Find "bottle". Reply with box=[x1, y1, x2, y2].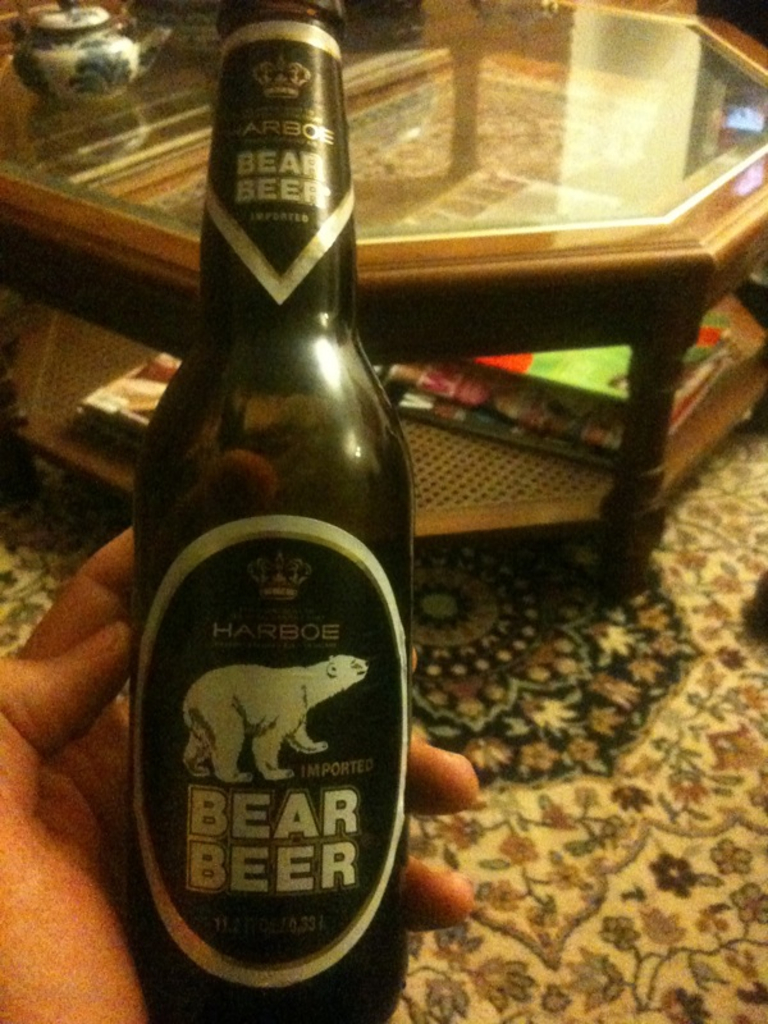
box=[134, 0, 403, 1023].
